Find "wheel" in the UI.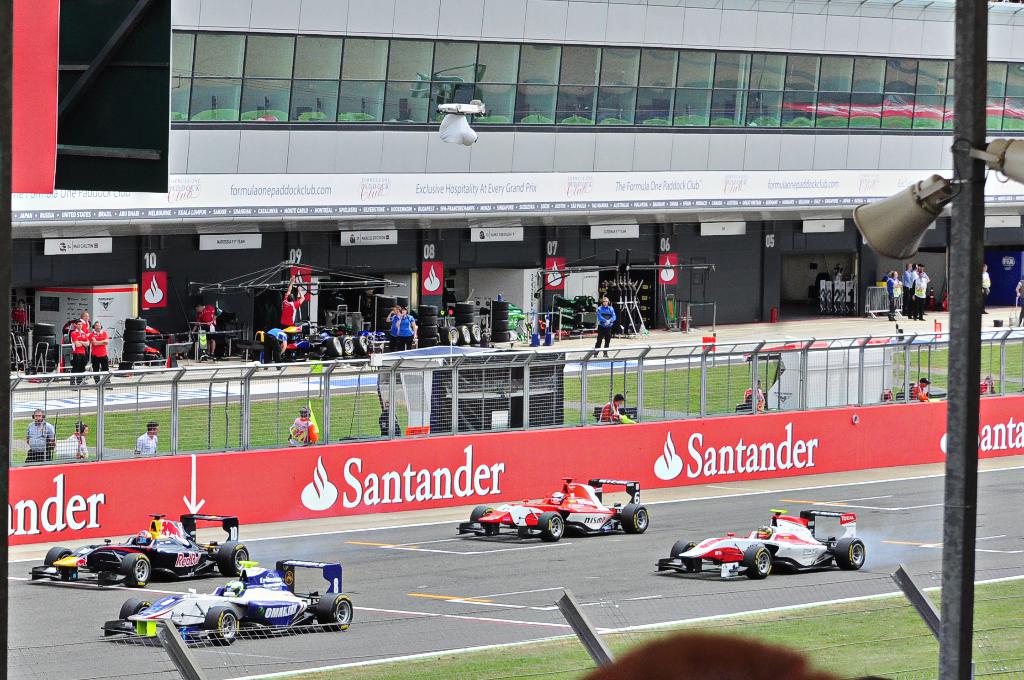
UI element at 221,539,252,570.
